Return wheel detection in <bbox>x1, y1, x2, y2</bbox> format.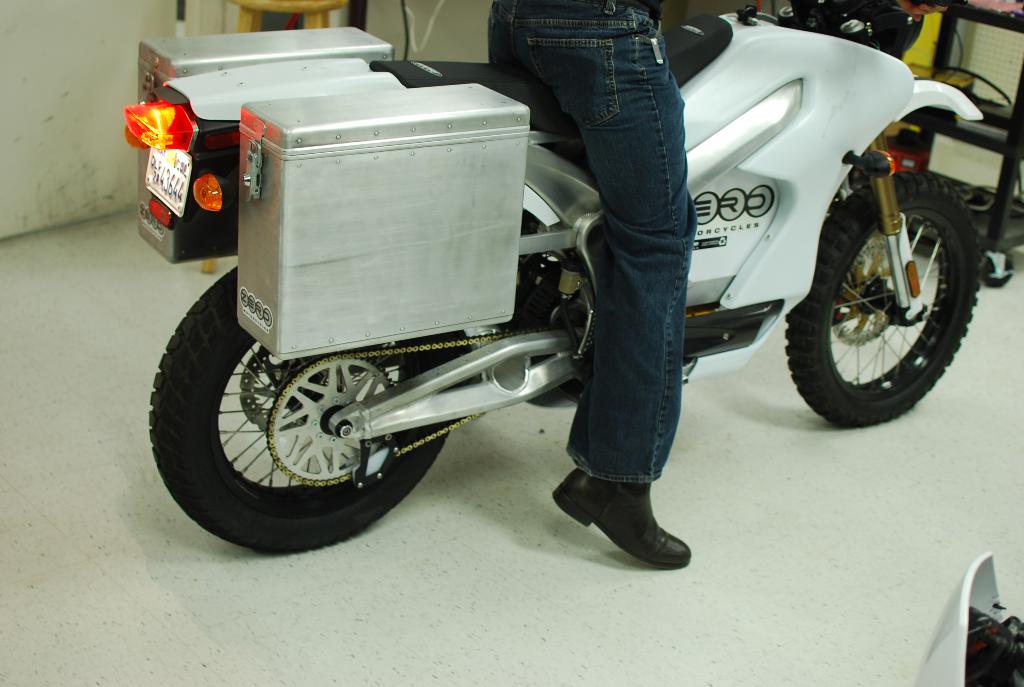
<bbox>772, 170, 983, 430</bbox>.
